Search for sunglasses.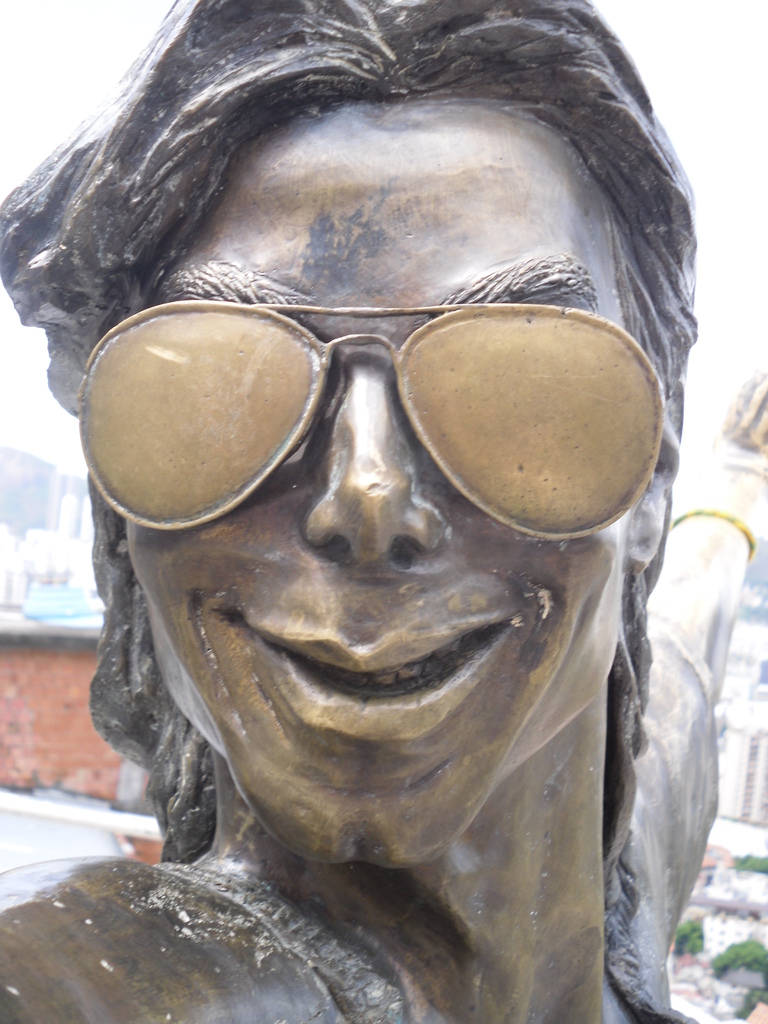
Found at <bbox>76, 298, 665, 532</bbox>.
